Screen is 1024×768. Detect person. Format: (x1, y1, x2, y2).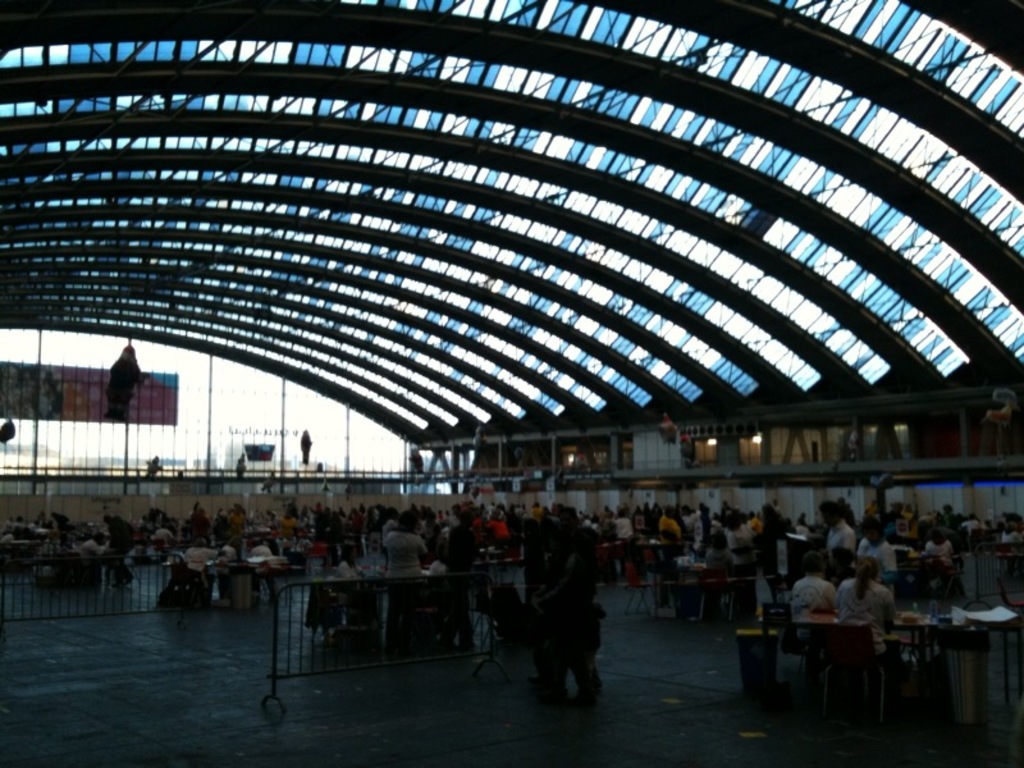
(794, 556, 838, 611).
